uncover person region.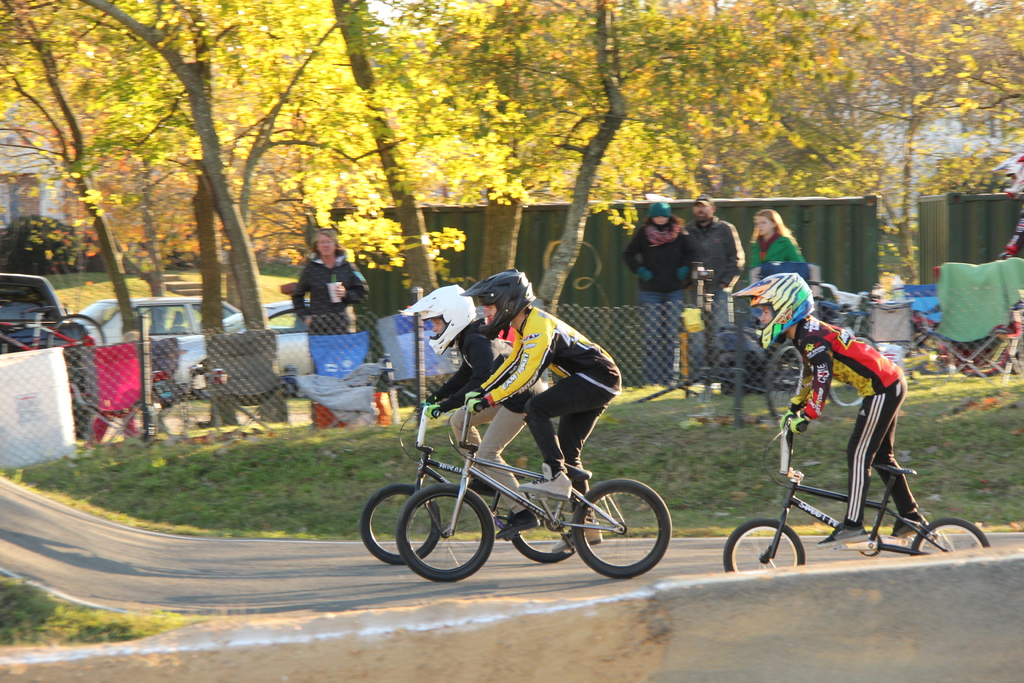
Uncovered: box(676, 188, 749, 391).
